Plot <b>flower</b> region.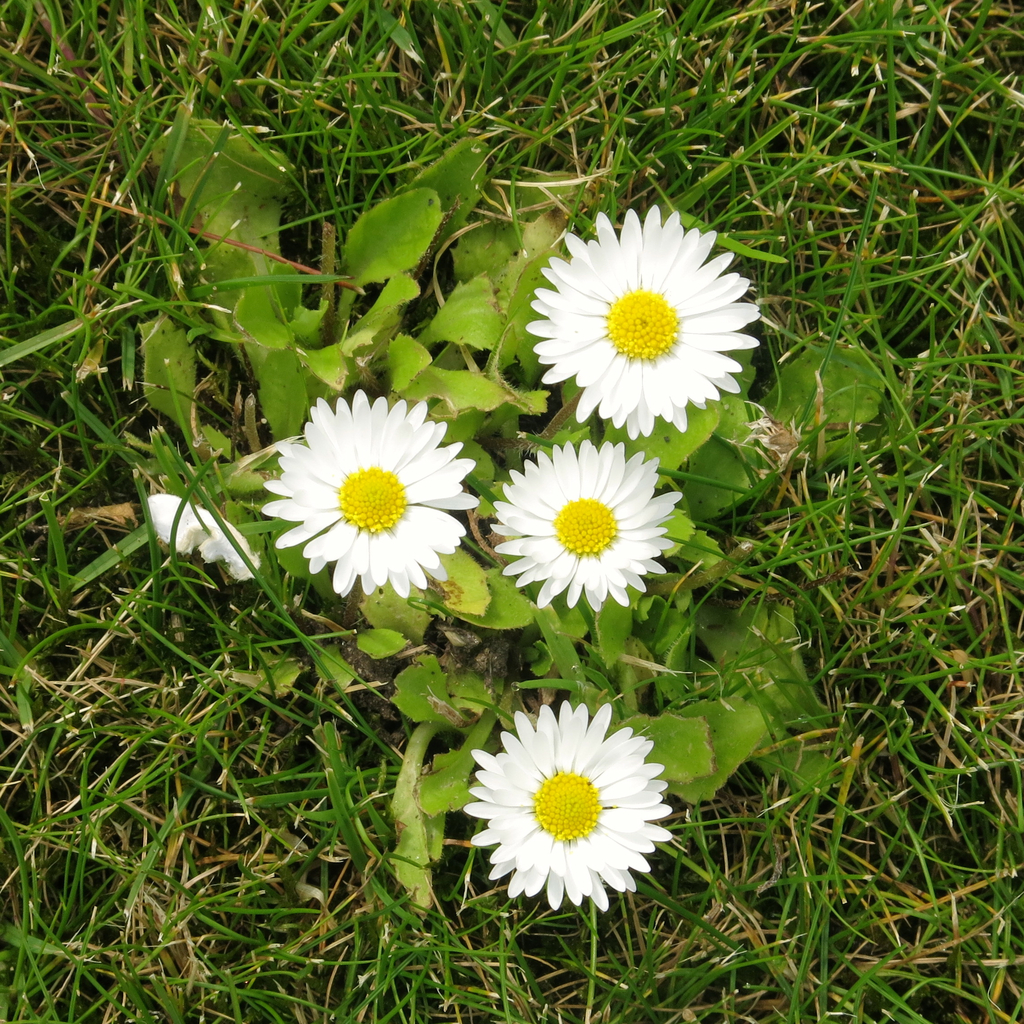
Plotted at 488 435 685 614.
